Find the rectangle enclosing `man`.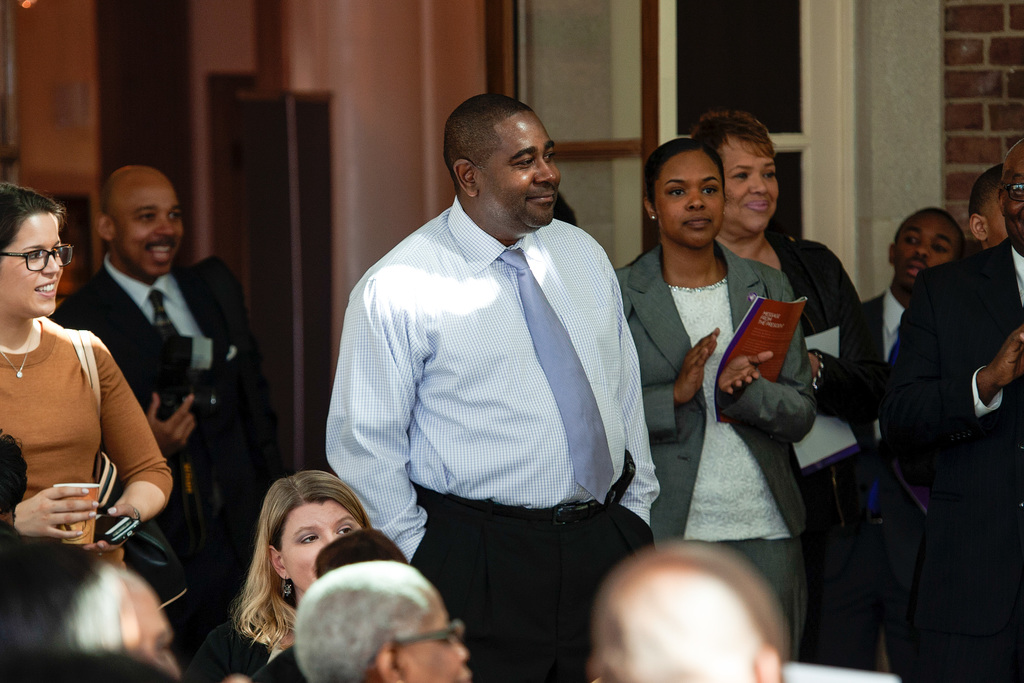
bbox(570, 550, 796, 682).
